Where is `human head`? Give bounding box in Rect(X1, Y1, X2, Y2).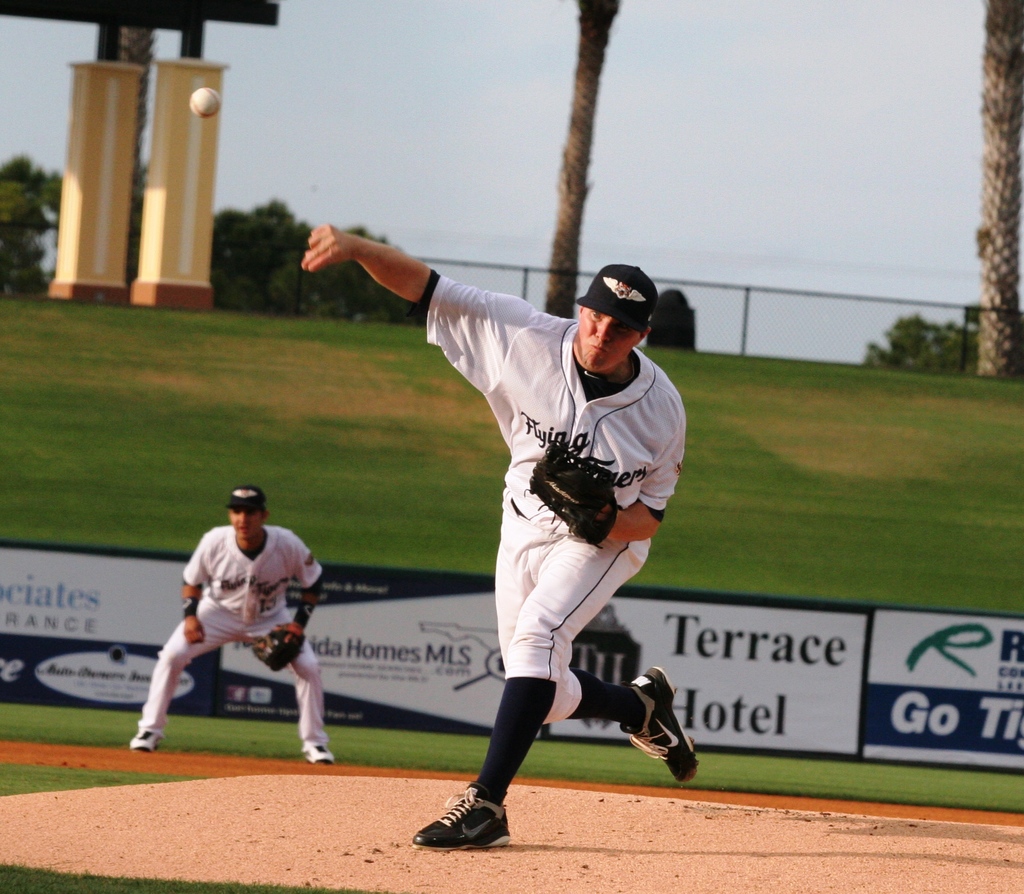
Rect(564, 254, 669, 369).
